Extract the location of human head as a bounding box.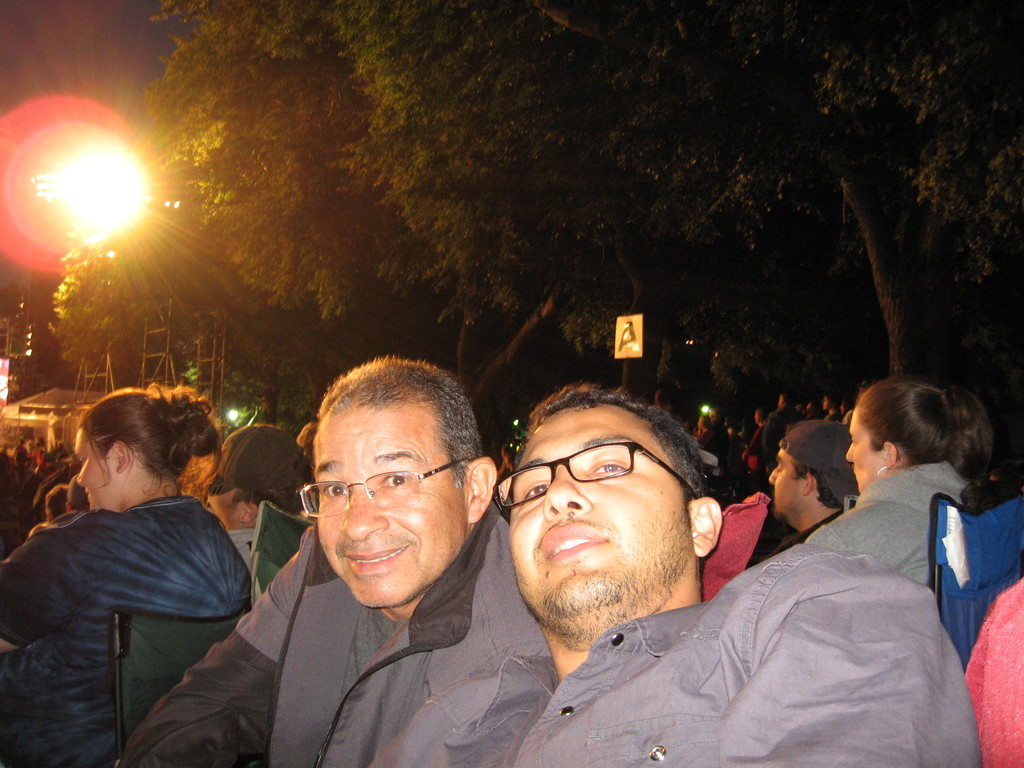
left=847, top=376, right=961, bottom=487.
